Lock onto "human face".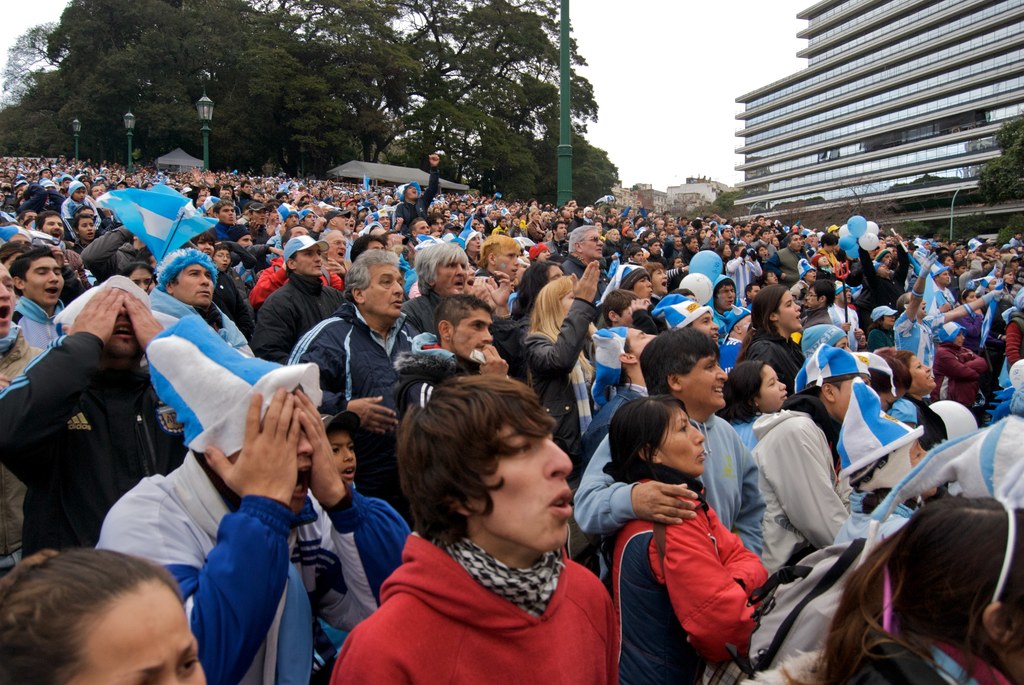
Locked: (x1=452, y1=311, x2=492, y2=358).
